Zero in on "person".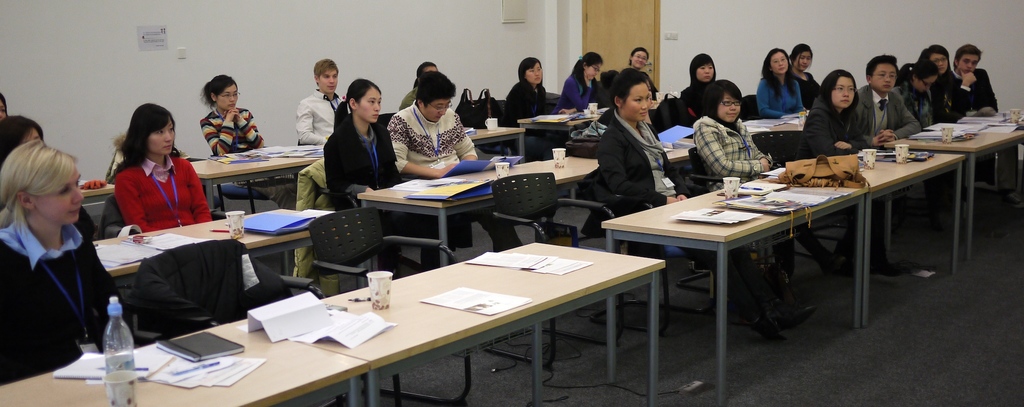
Zeroed in: bbox=(564, 39, 605, 120).
